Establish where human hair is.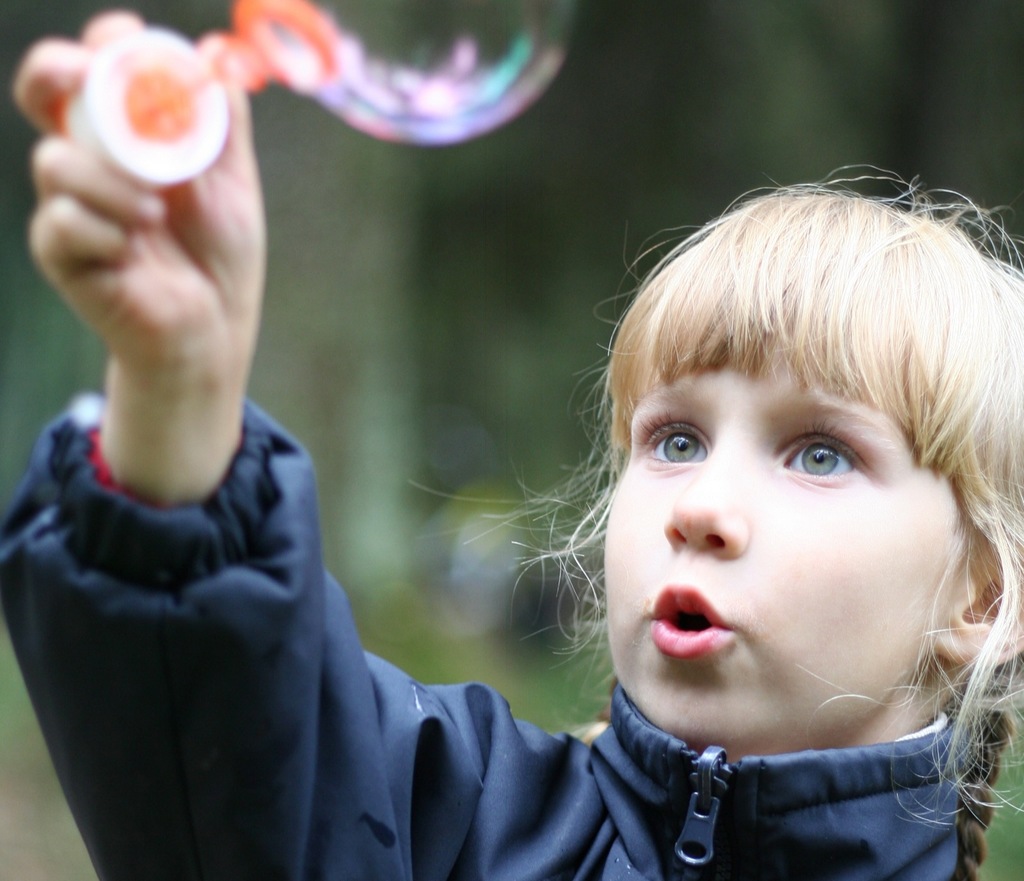
Established at crop(415, 156, 1023, 880).
